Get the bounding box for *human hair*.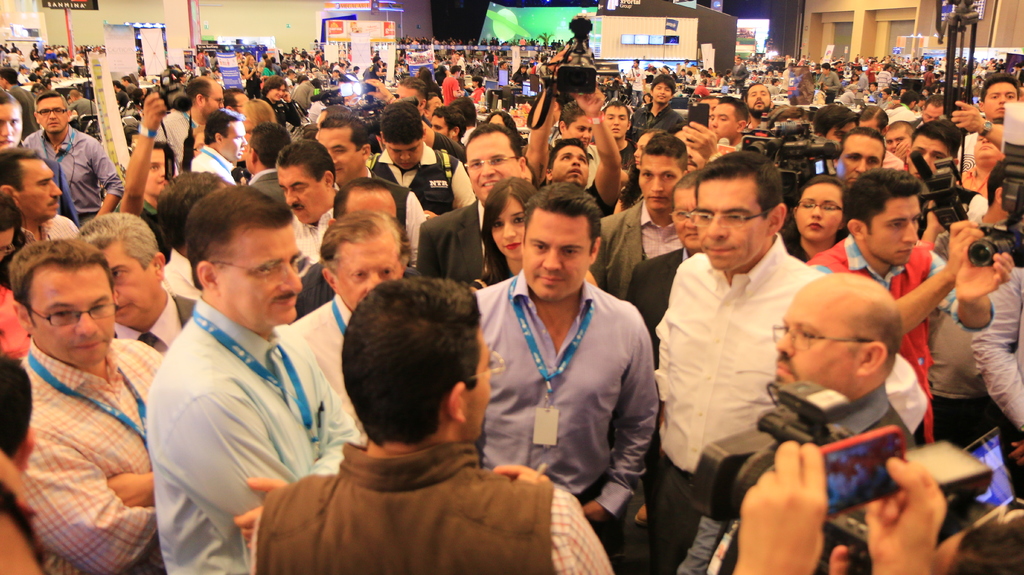
crop(122, 75, 132, 83).
